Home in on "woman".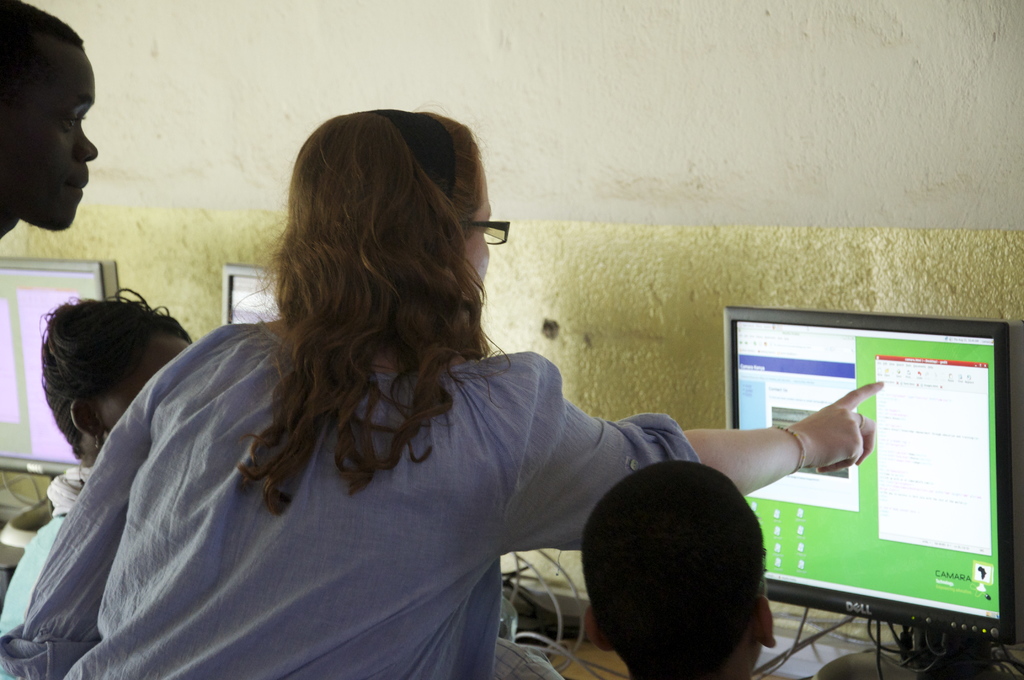
Homed in at detection(0, 113, 892, 679).
